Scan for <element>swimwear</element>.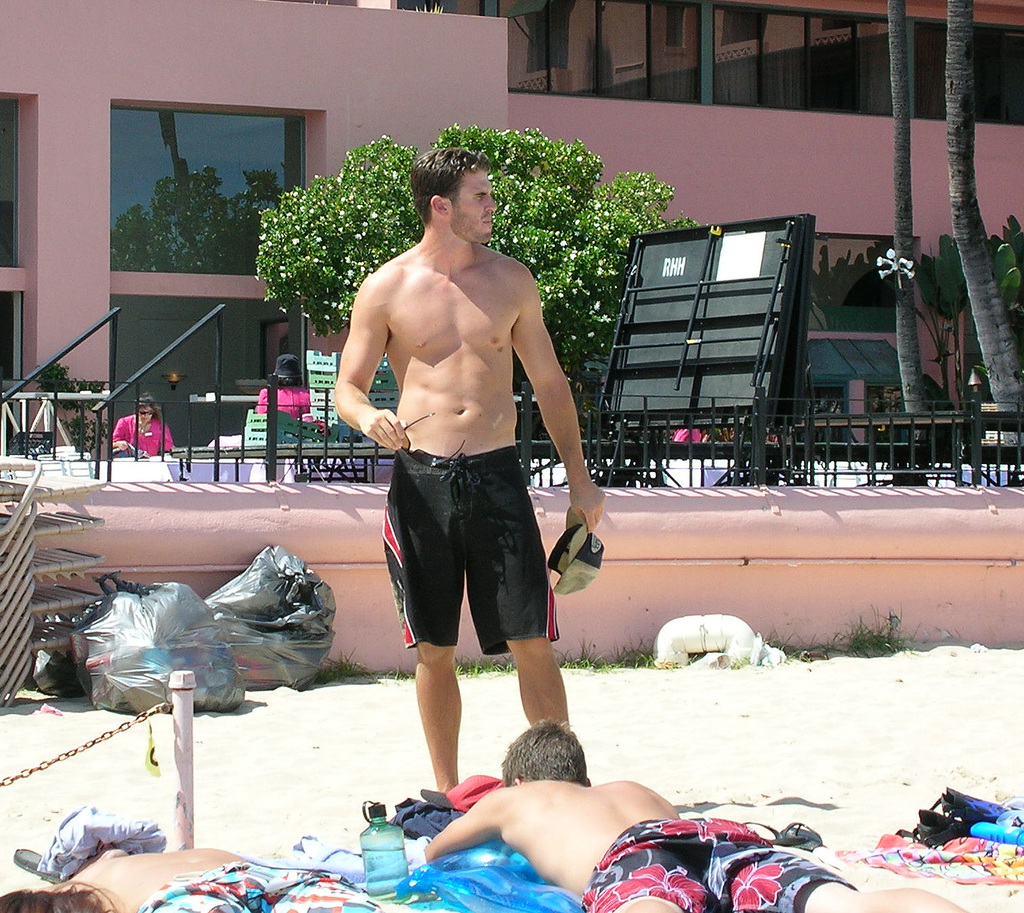
Scan result: <bbox>578, 813, 853, 912</bbox>.
